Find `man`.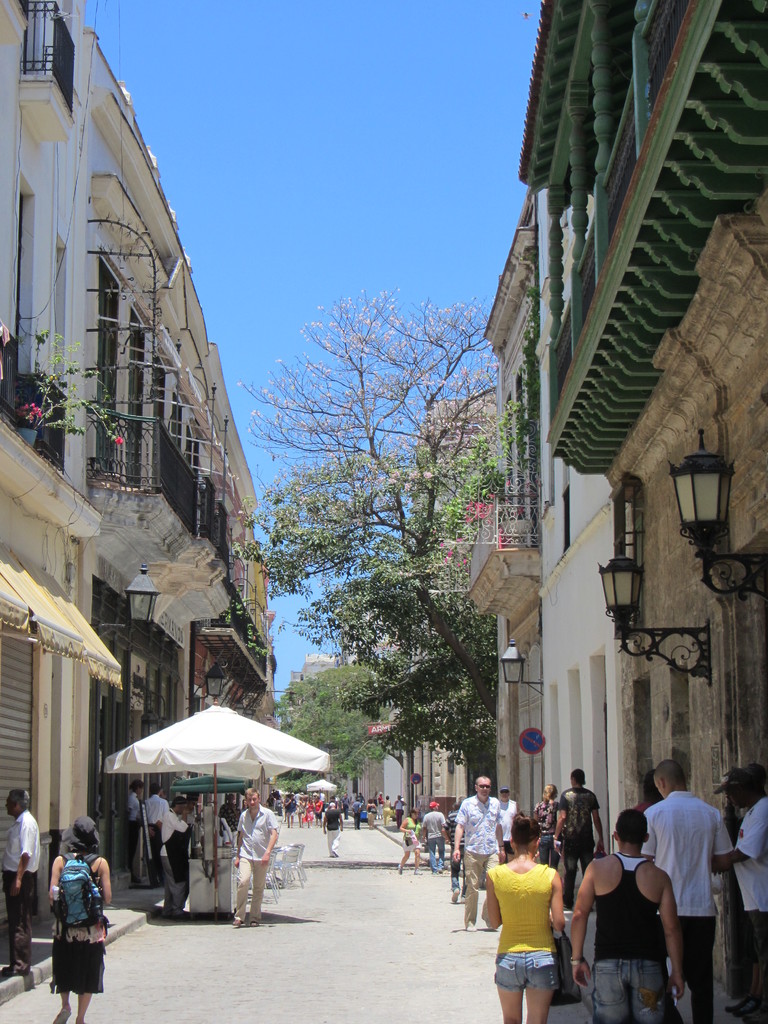
(0,781,47,986).
